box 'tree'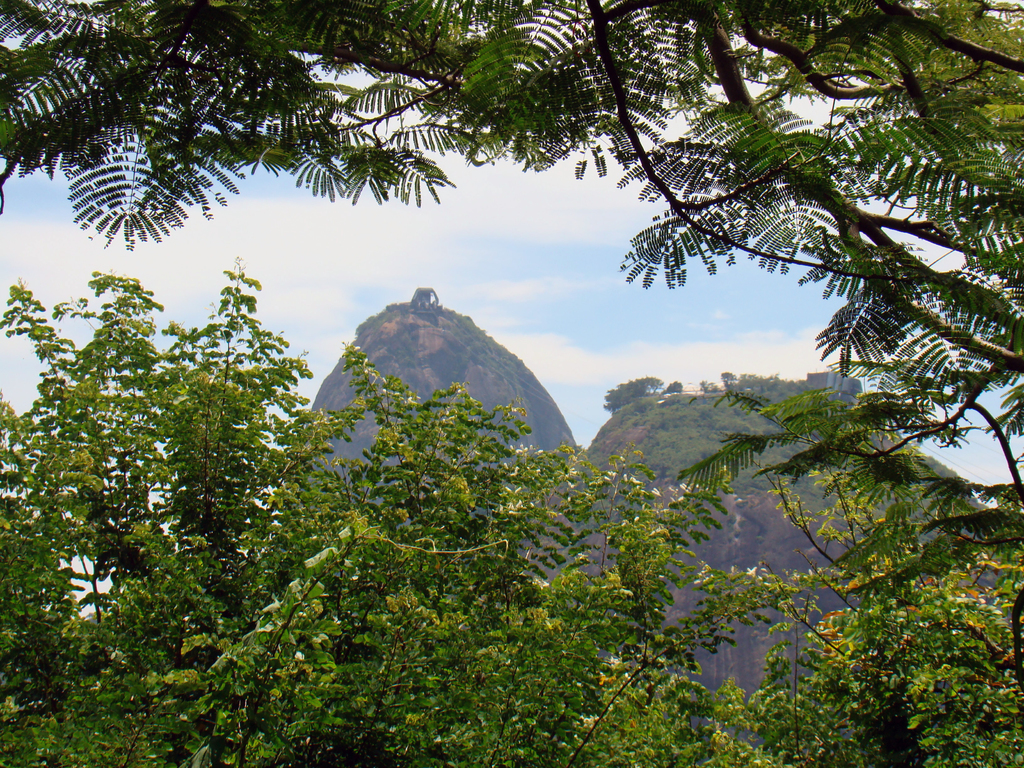
region(0, 245, 766, 767)
